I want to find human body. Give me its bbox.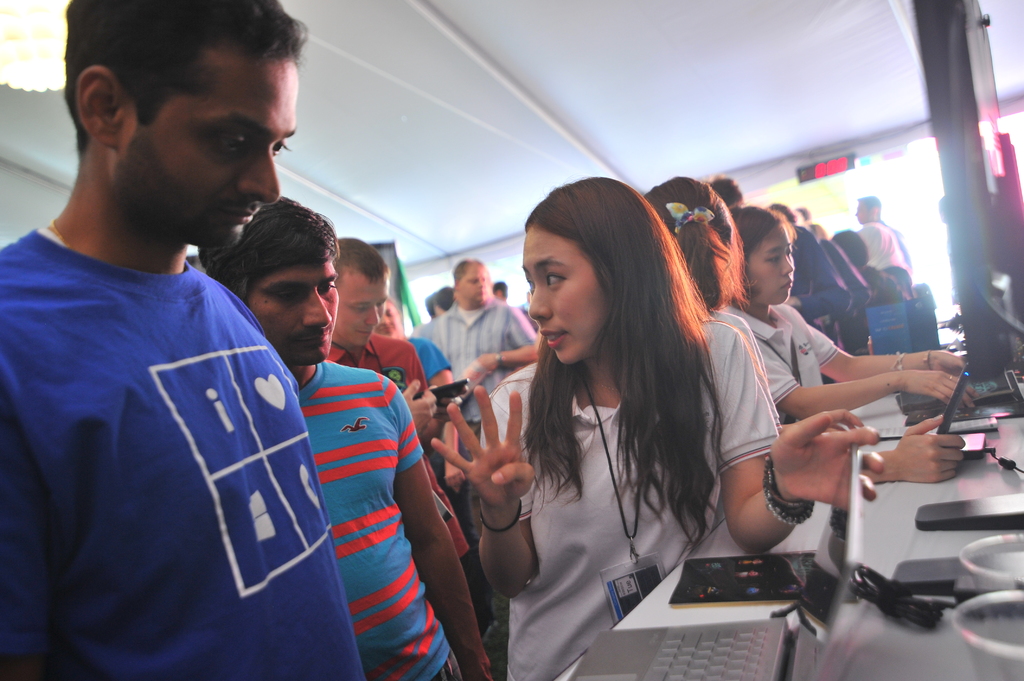
<region>409, 311, 538, 391</region>.
